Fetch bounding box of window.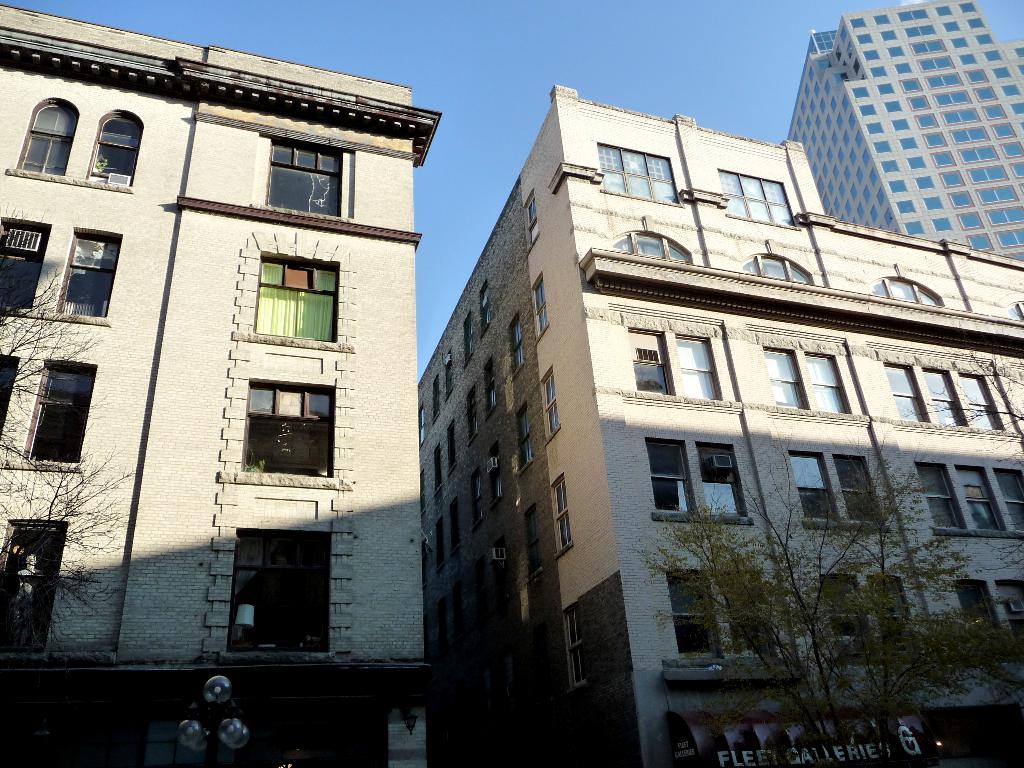
Bbox: 521 192 538 246.
